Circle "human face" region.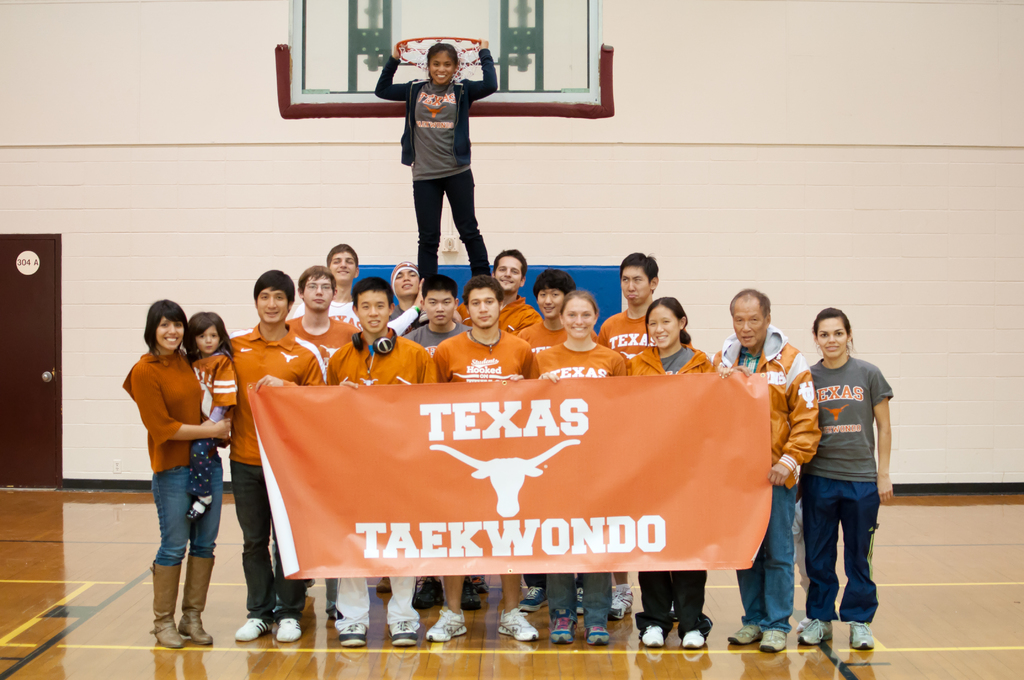
Region: crop(253, 287, 287, 325).
